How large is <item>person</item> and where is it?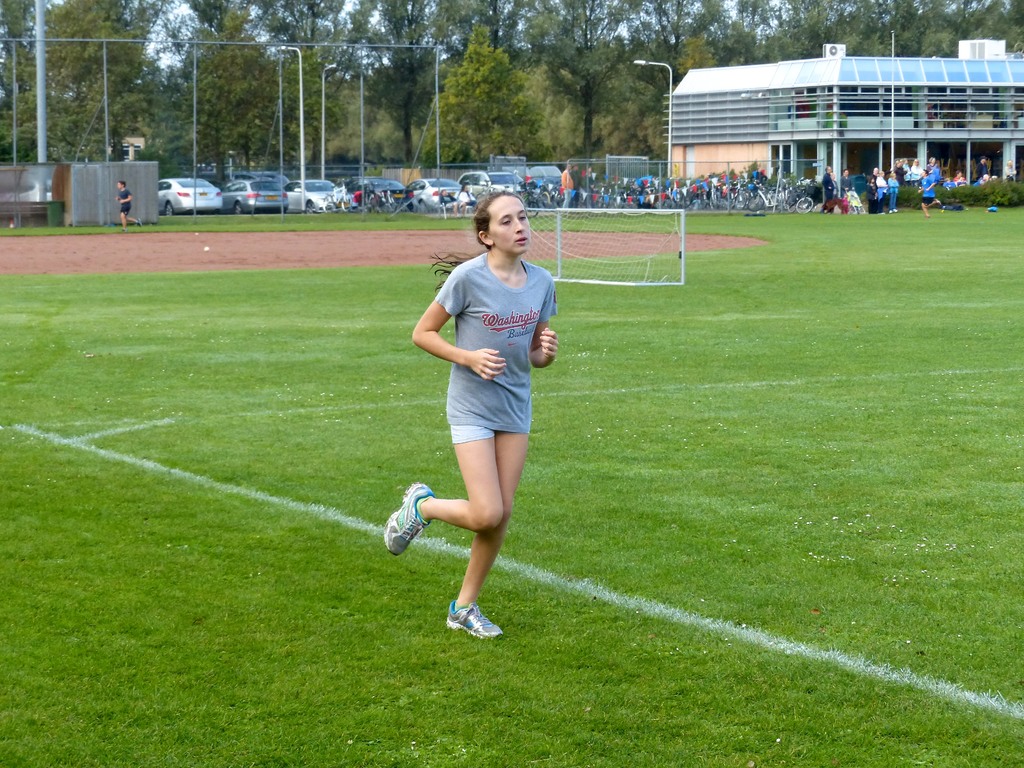
Bounding box: Rect(885, 168, 901, 212).
